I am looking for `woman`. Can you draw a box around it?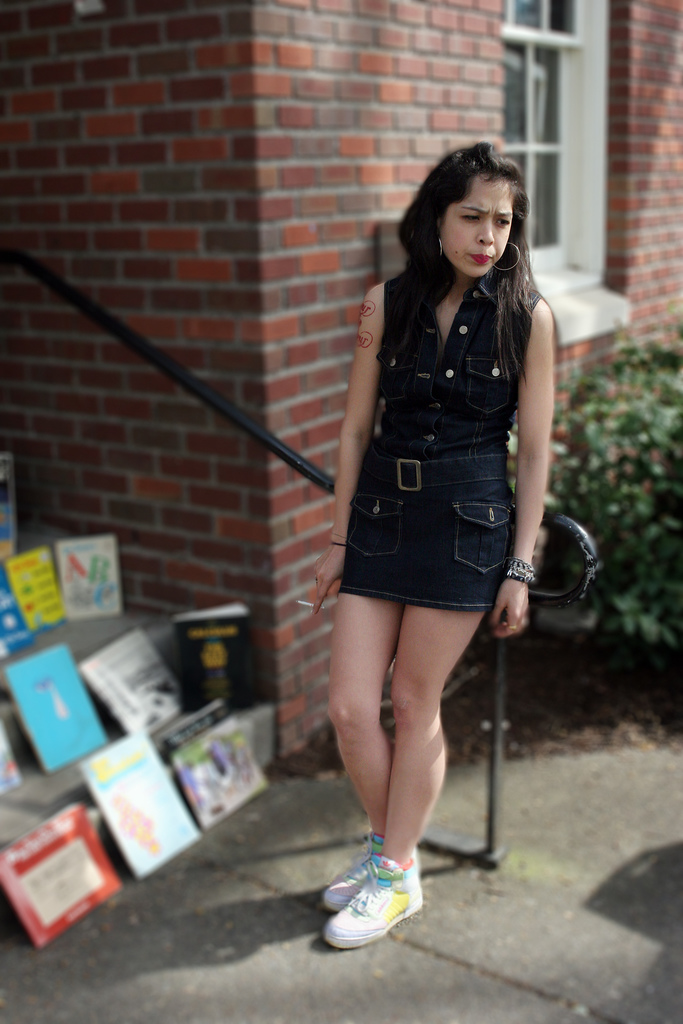
Sure, the bounding box is Rect(288, 147, 568, 889).
